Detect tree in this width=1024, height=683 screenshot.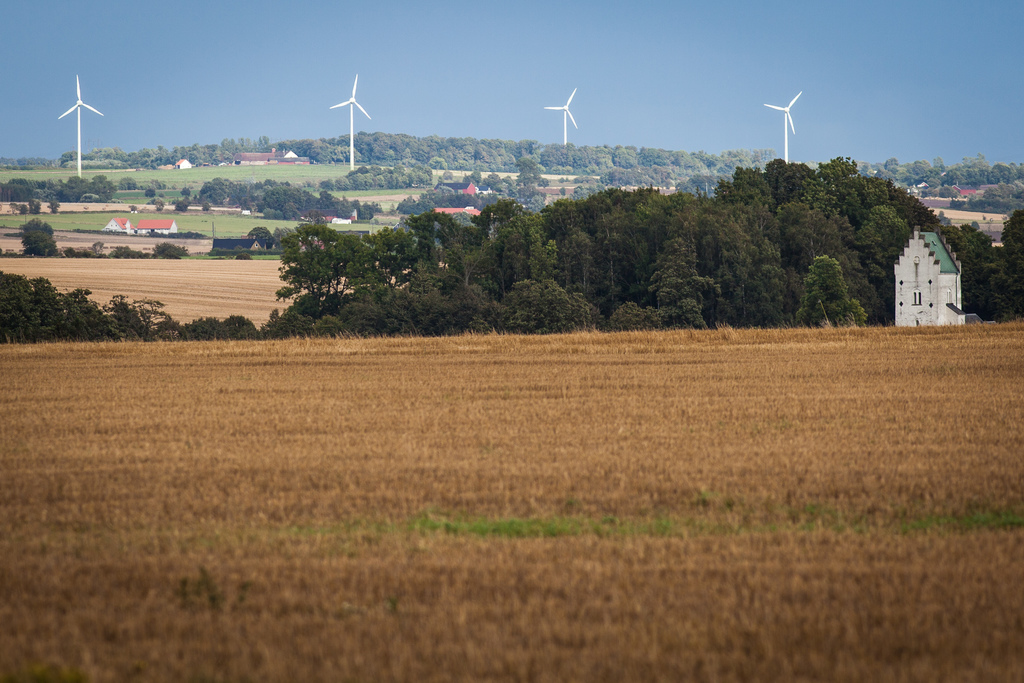
Detection: x1=252, y1=224, x2=289, y2=252.
